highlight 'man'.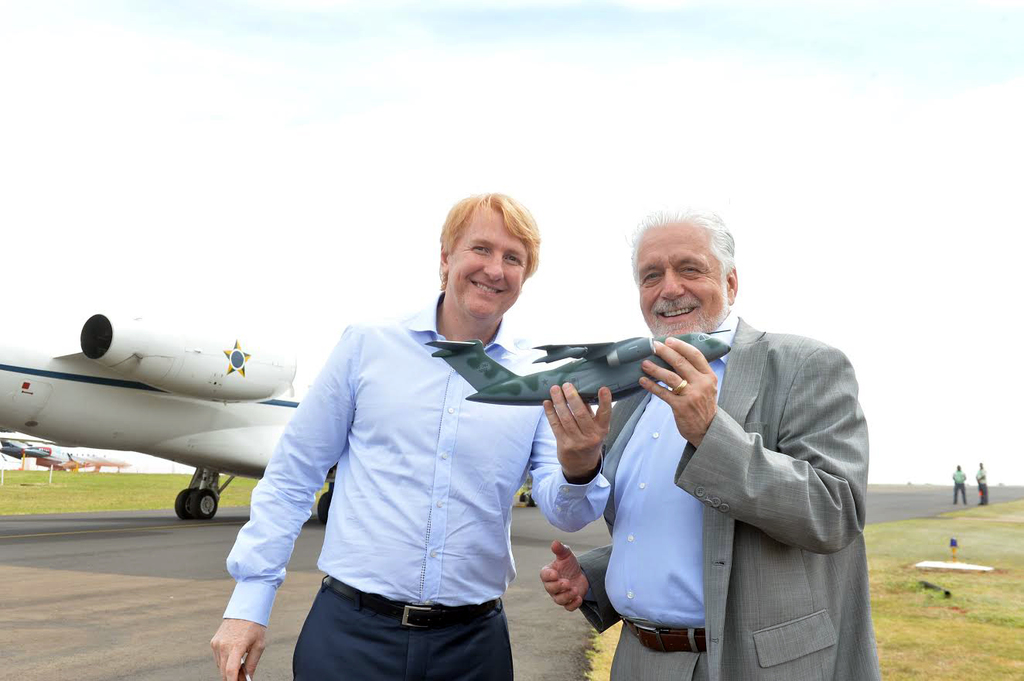
Highlighted region: (x1=945, y1=463, x2=967, y2=510).
